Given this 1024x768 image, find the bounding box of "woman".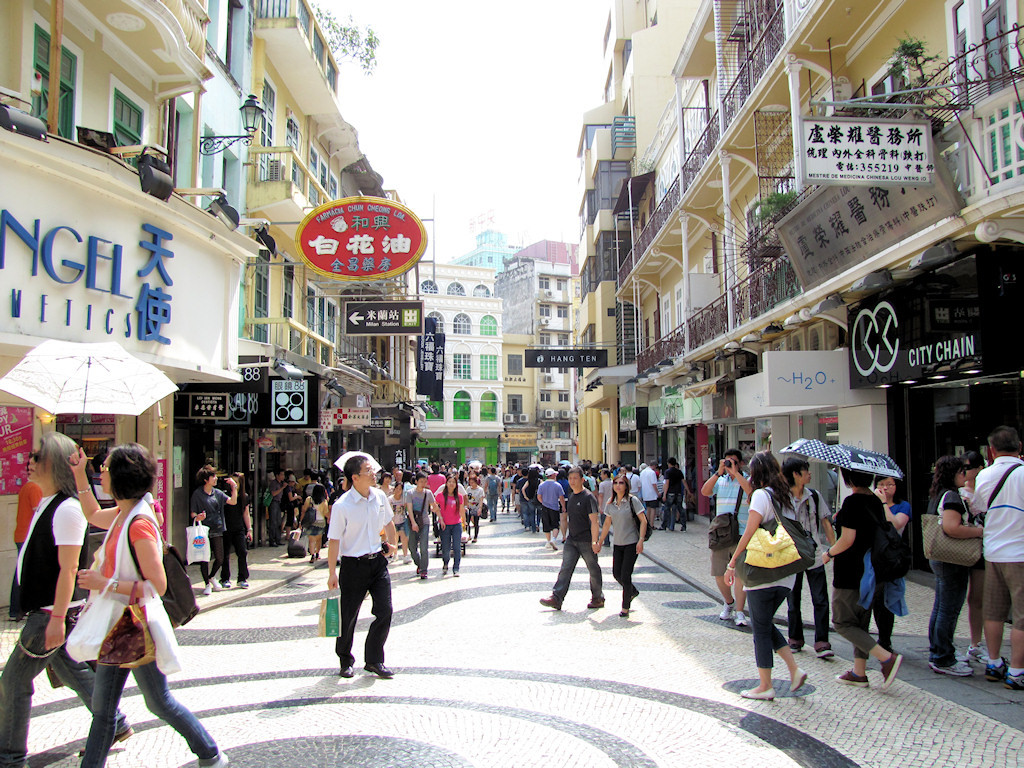
box=[721, 450, 808, 699].
